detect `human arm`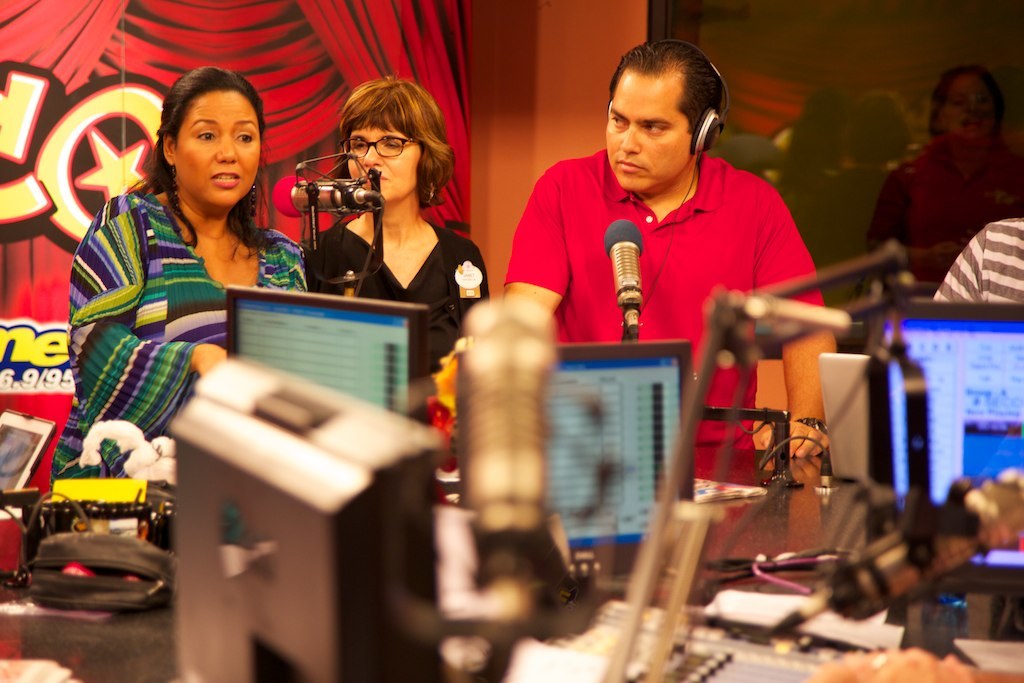
Rect(744, 274, 858, 511)
